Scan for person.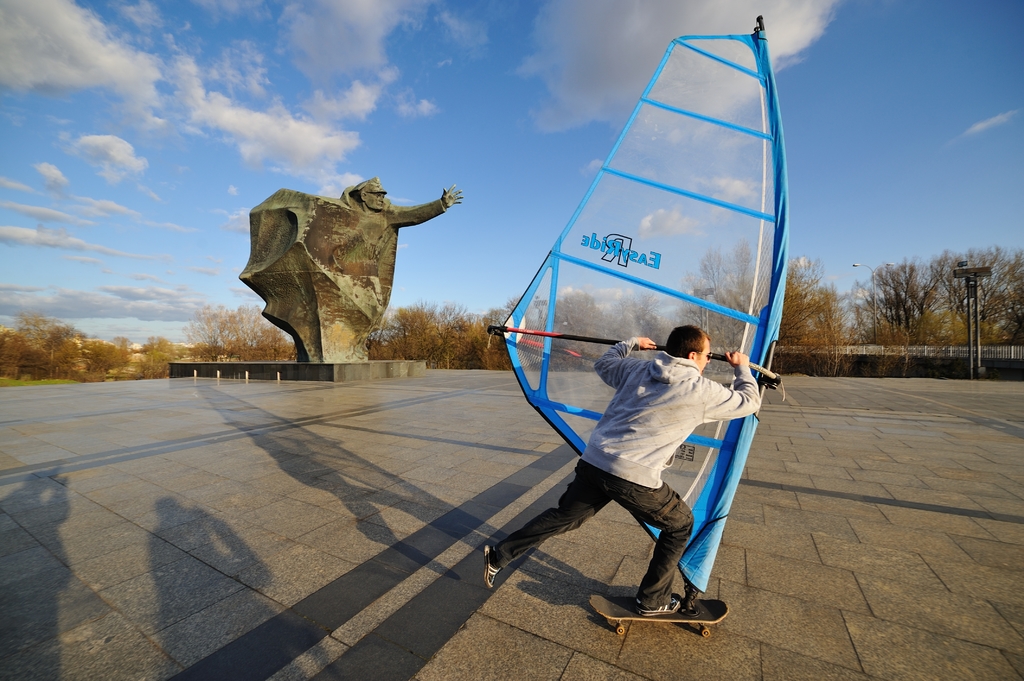
Scan result: pyautogui.locateOnScreen(446, 306, 793, 623).
